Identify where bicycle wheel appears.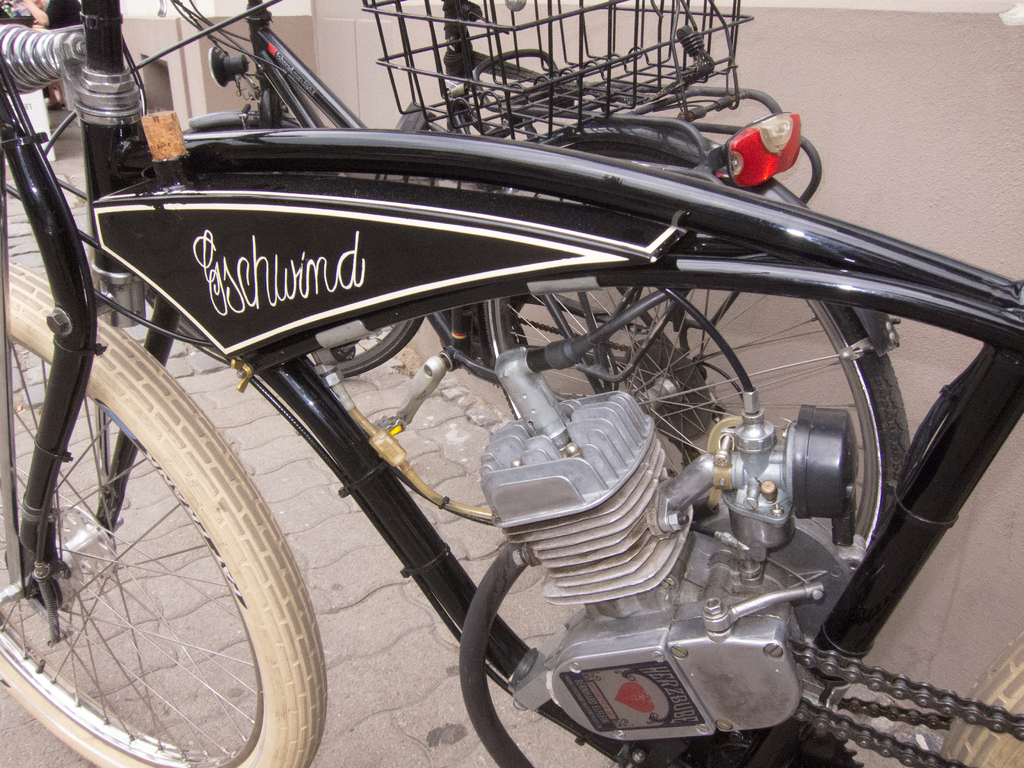
Appears at bbox=[316, 318, 418, 381].
